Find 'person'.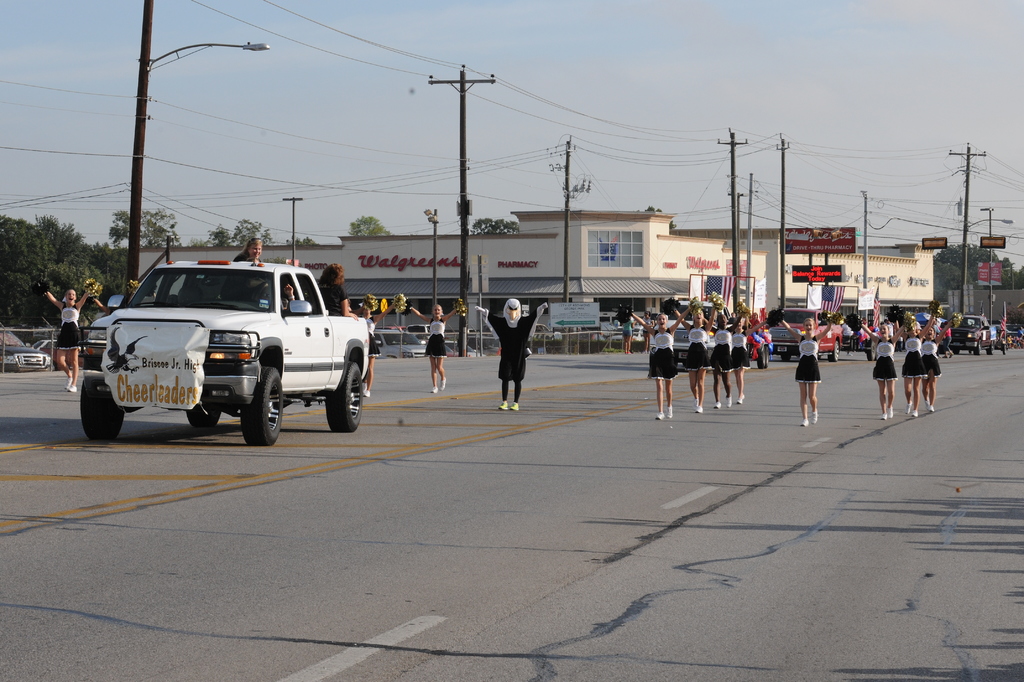
(x1=493, y1=290, x2=538, y2=406).
